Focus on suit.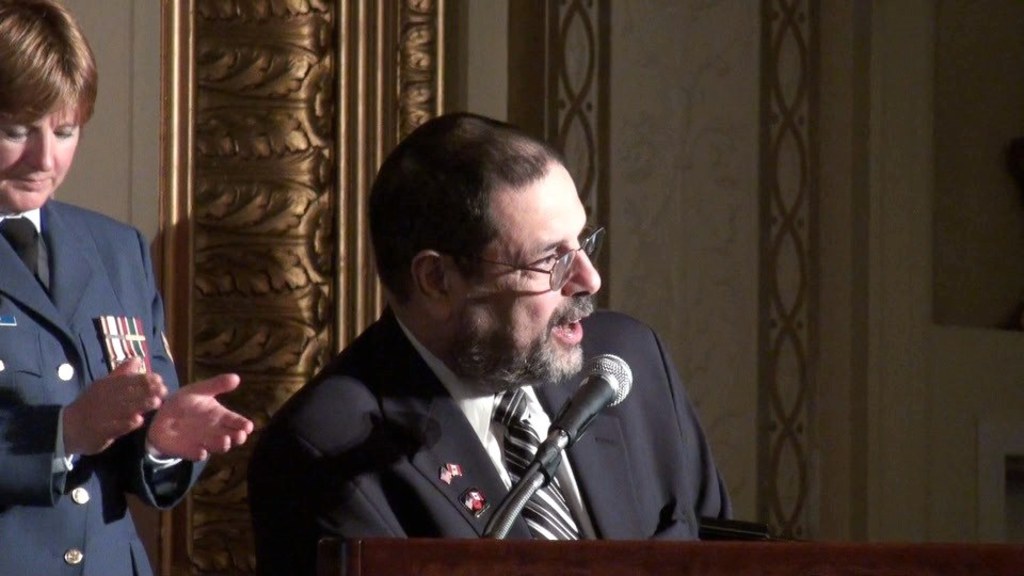
Focused at (242,304,733,575).
